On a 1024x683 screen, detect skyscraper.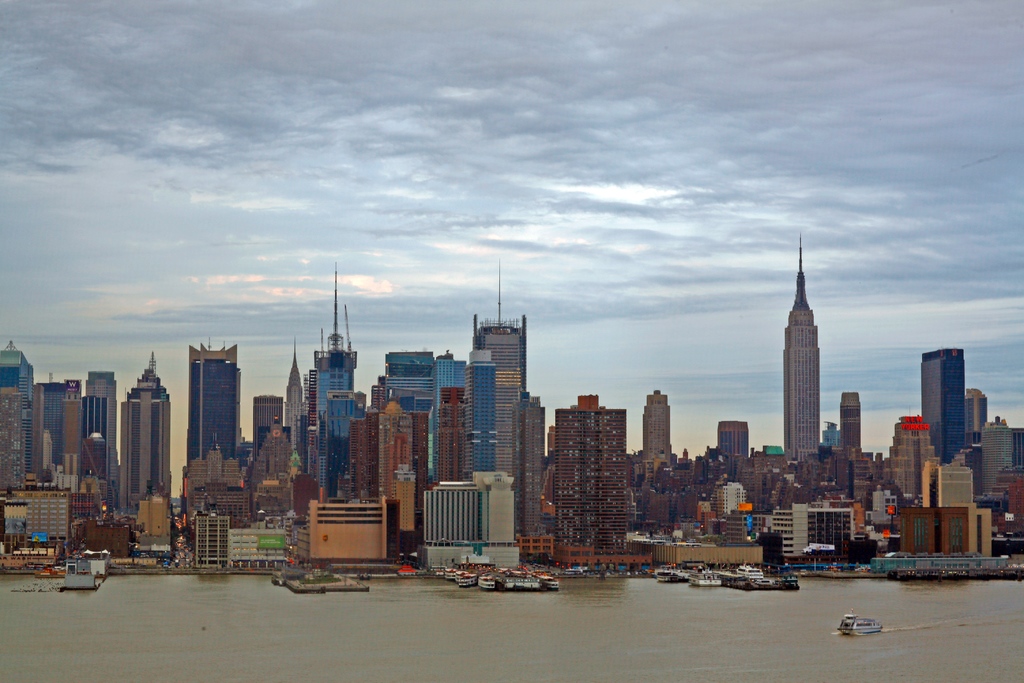
l=840, t=394, r=867, b=457.
